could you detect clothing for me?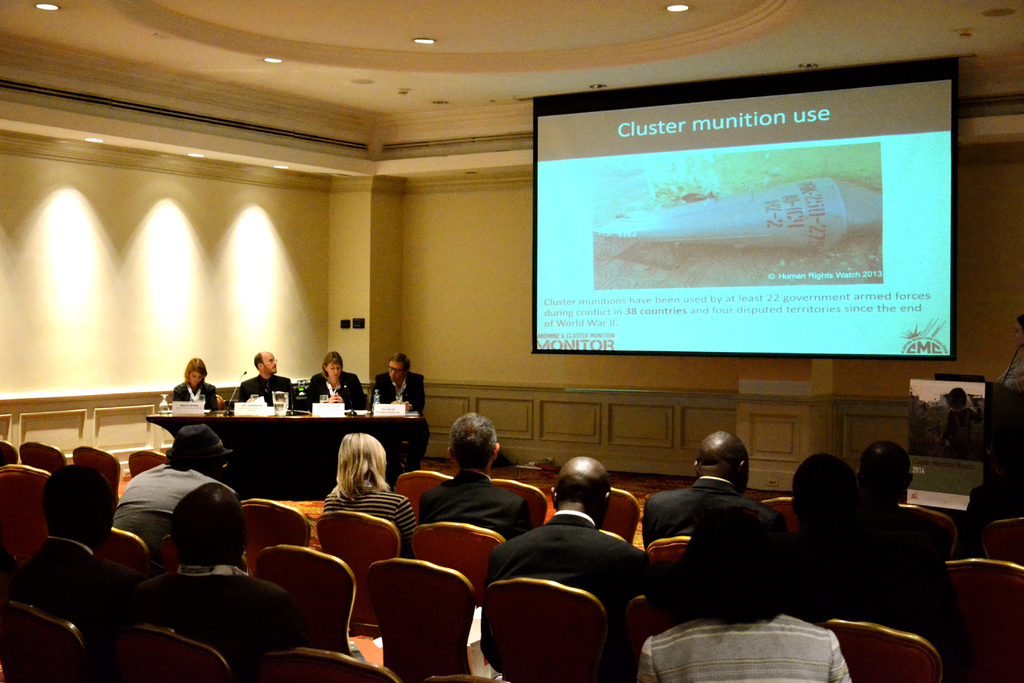
Detection result: {"x1": 941, "y1": 405, "x2": 982, "y2": 456}.
